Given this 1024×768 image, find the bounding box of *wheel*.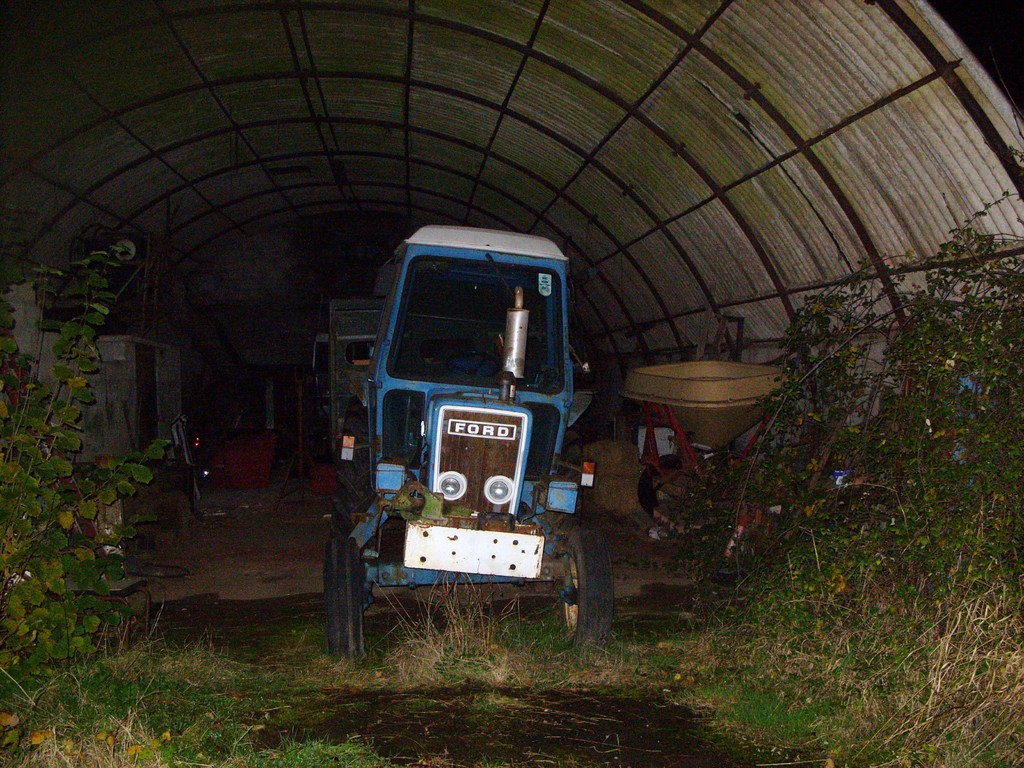
{"left": 325, "top": 535, "right": 367, "bottom": 660}.
